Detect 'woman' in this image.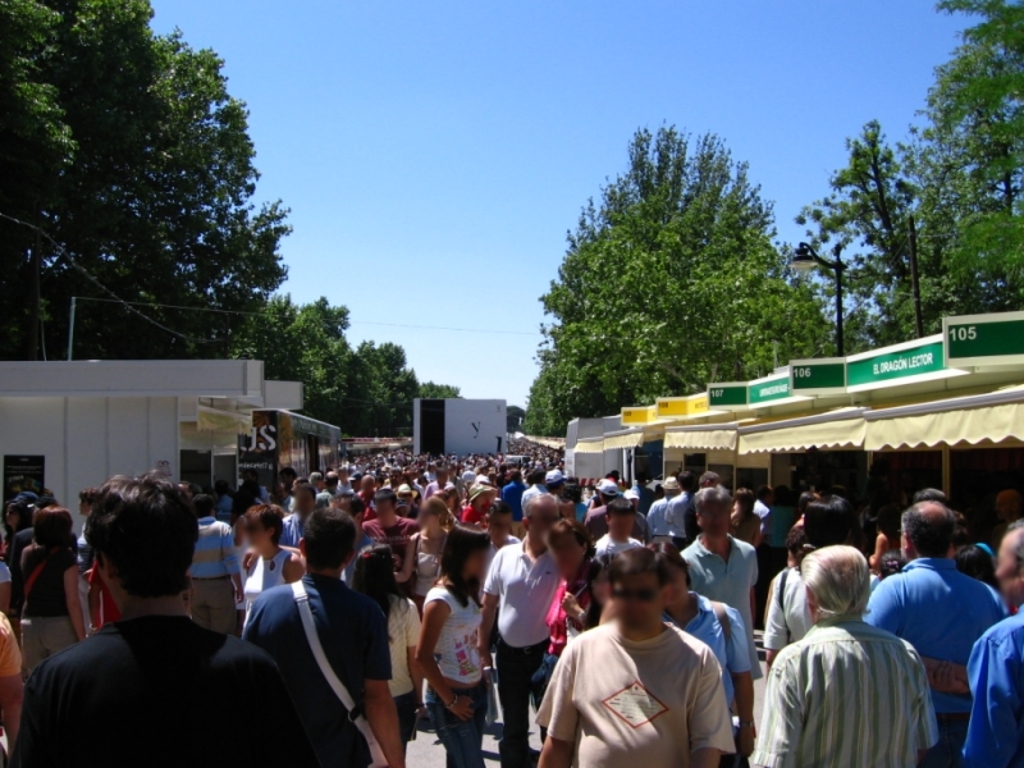
Detection: (544,518,596,744).
